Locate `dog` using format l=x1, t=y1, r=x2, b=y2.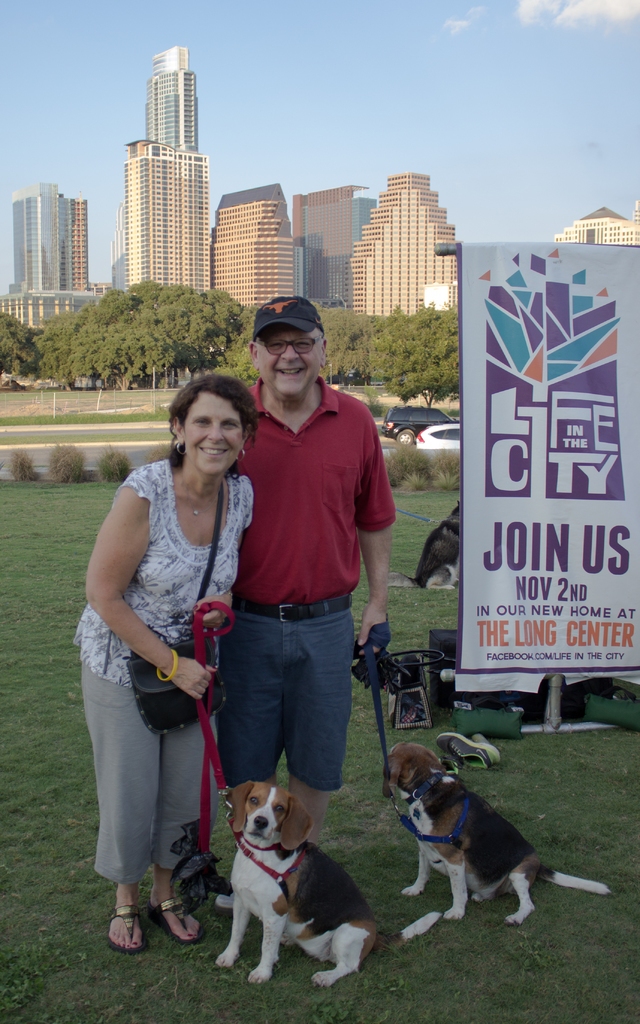
l=382, t=739, r=611, b=926.
